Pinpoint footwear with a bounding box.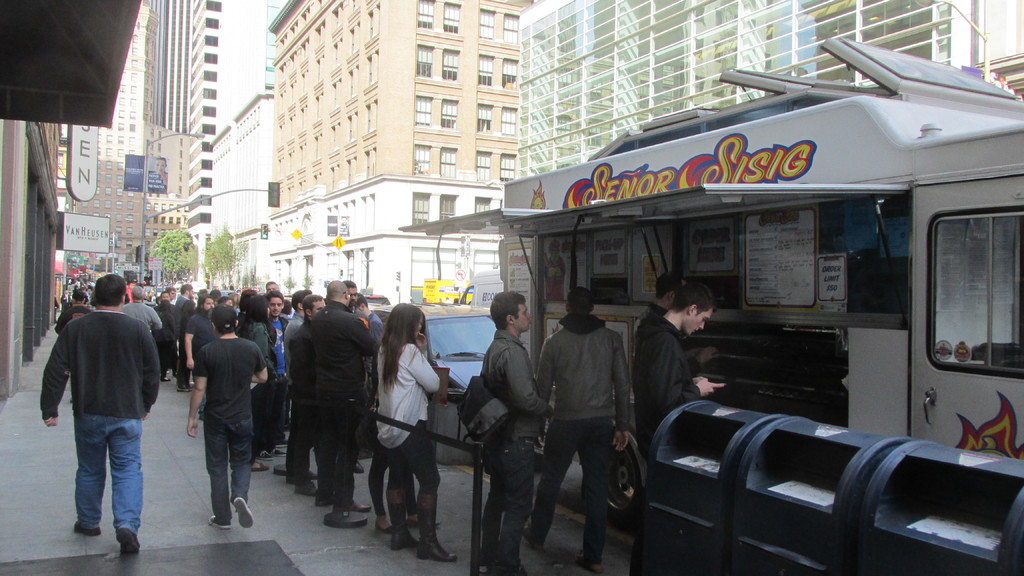
[left=76, top=517, right=95, bottom=543].
